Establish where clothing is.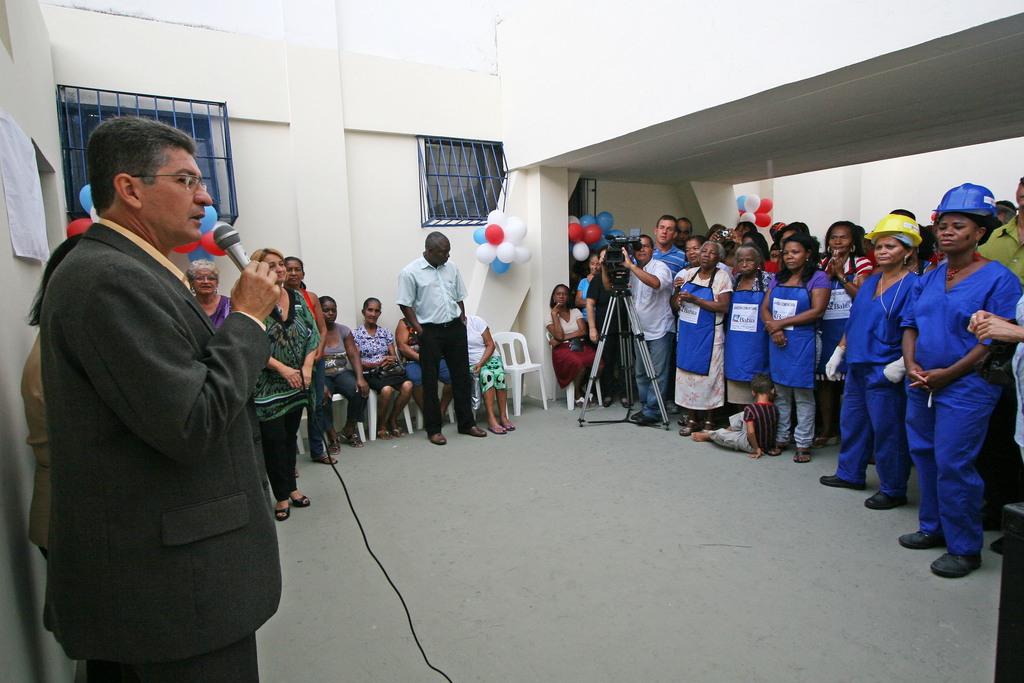
Established at (628,259,673,340).
